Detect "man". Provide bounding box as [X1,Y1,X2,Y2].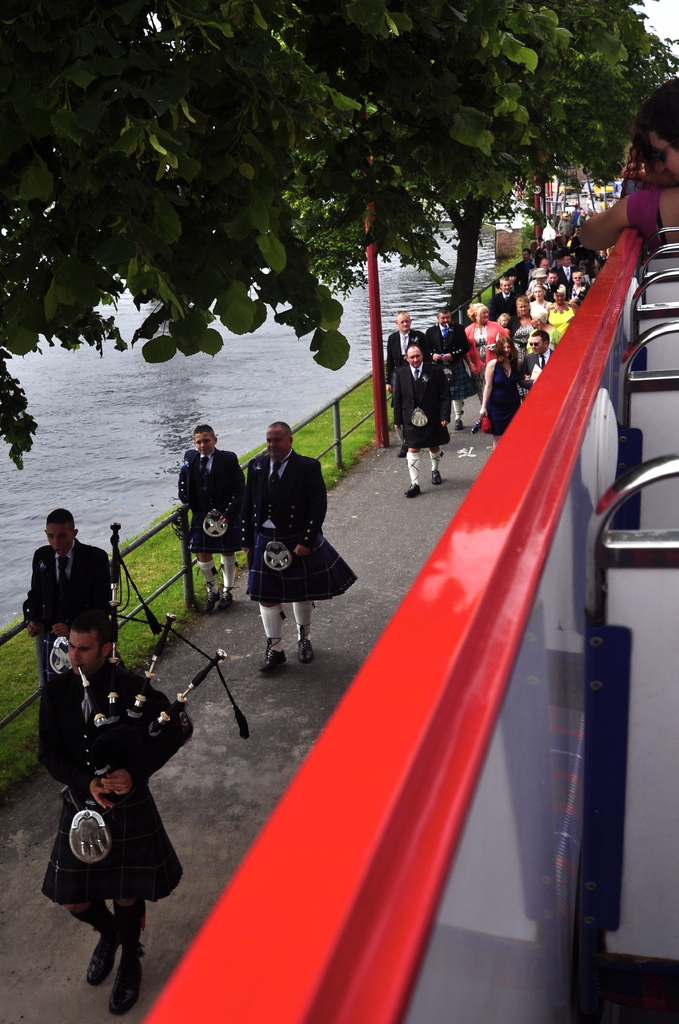
[35,607,213,1015].
